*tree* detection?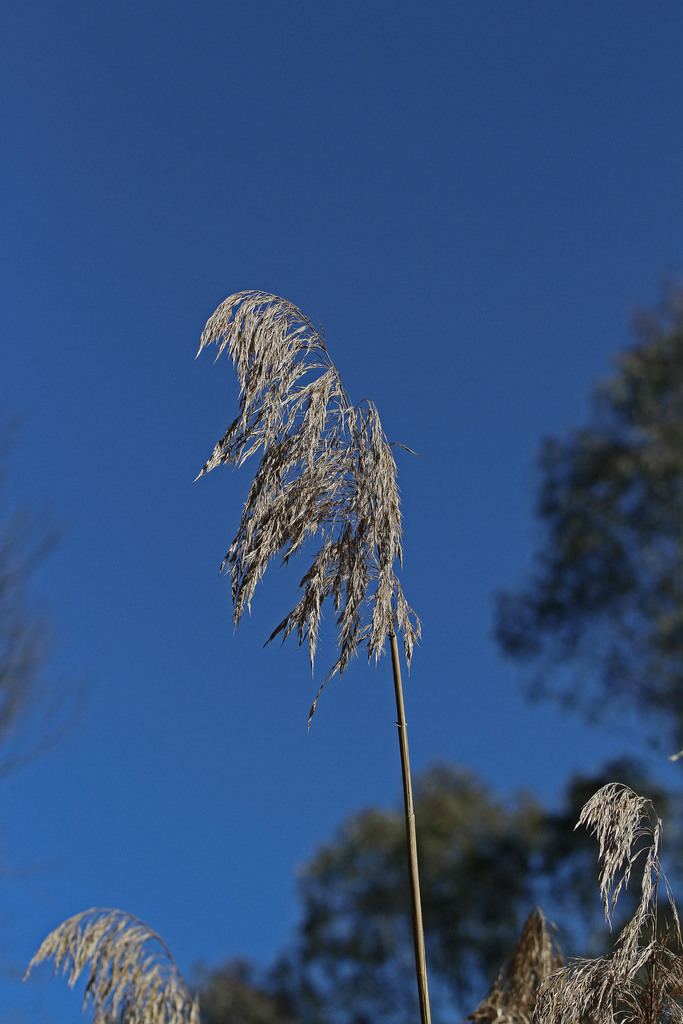
bbox=[14, 285, 678, 1022]
